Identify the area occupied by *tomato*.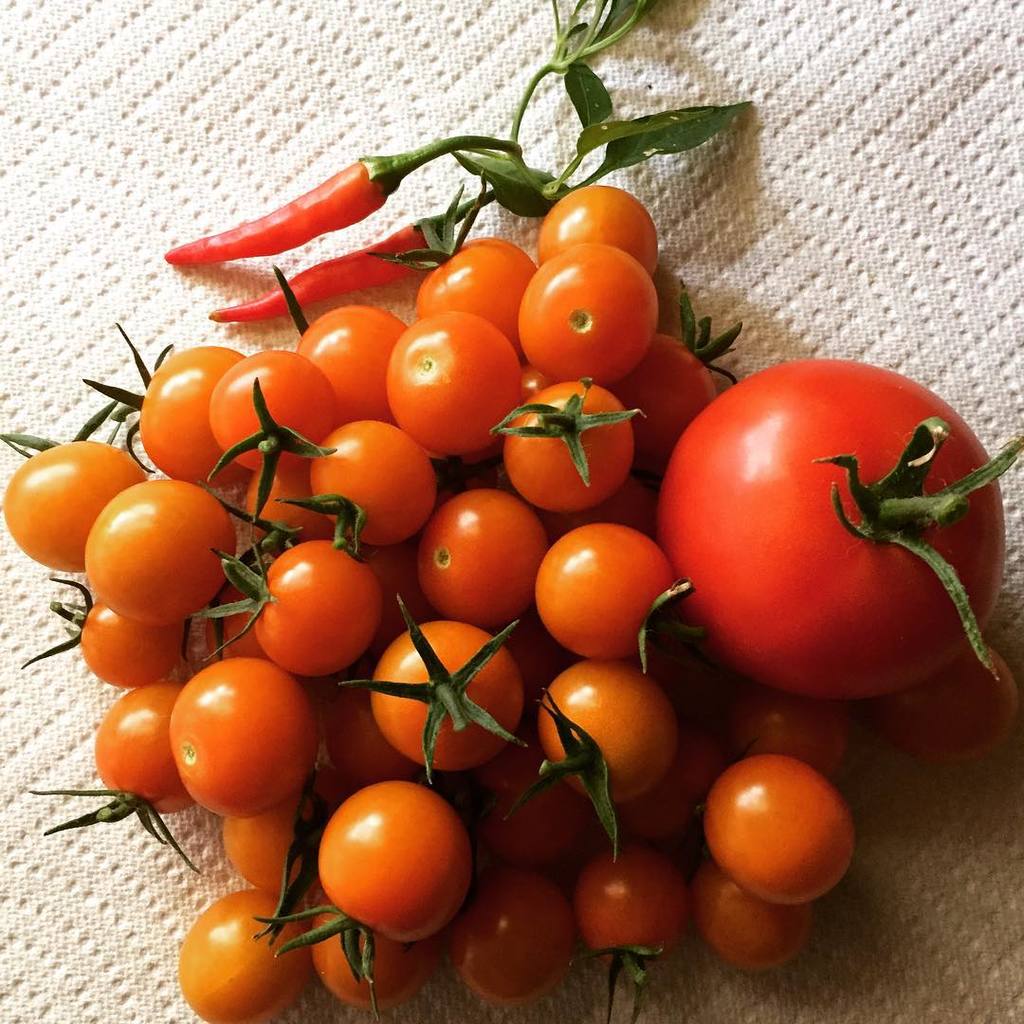
Area: 282:412:439:556.
